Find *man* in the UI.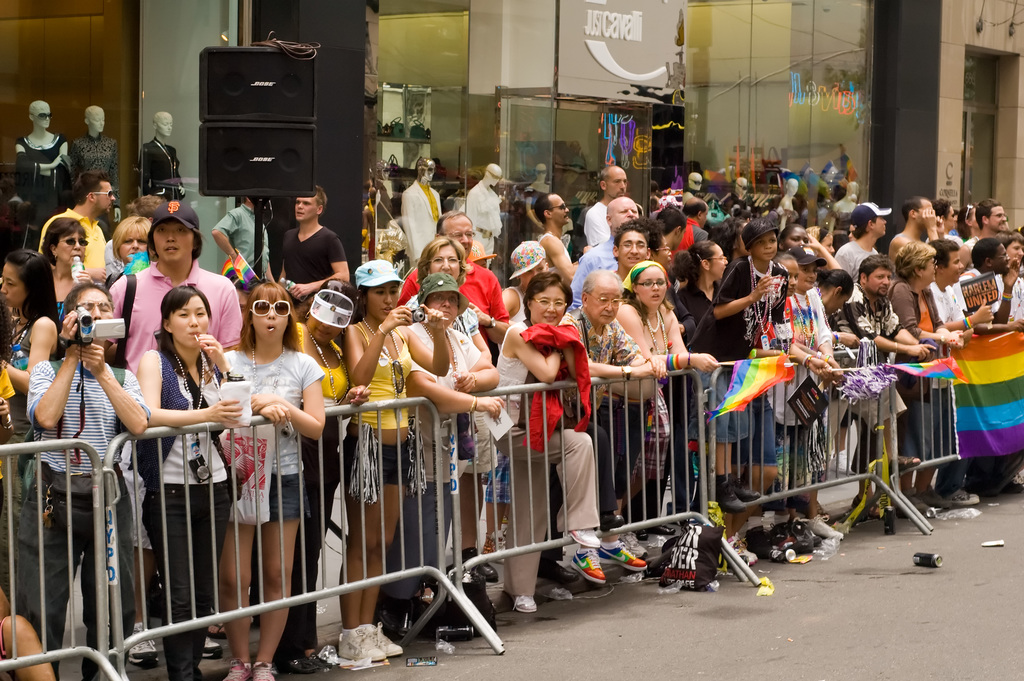
UI element at crop(834, 199, 894, 280).
